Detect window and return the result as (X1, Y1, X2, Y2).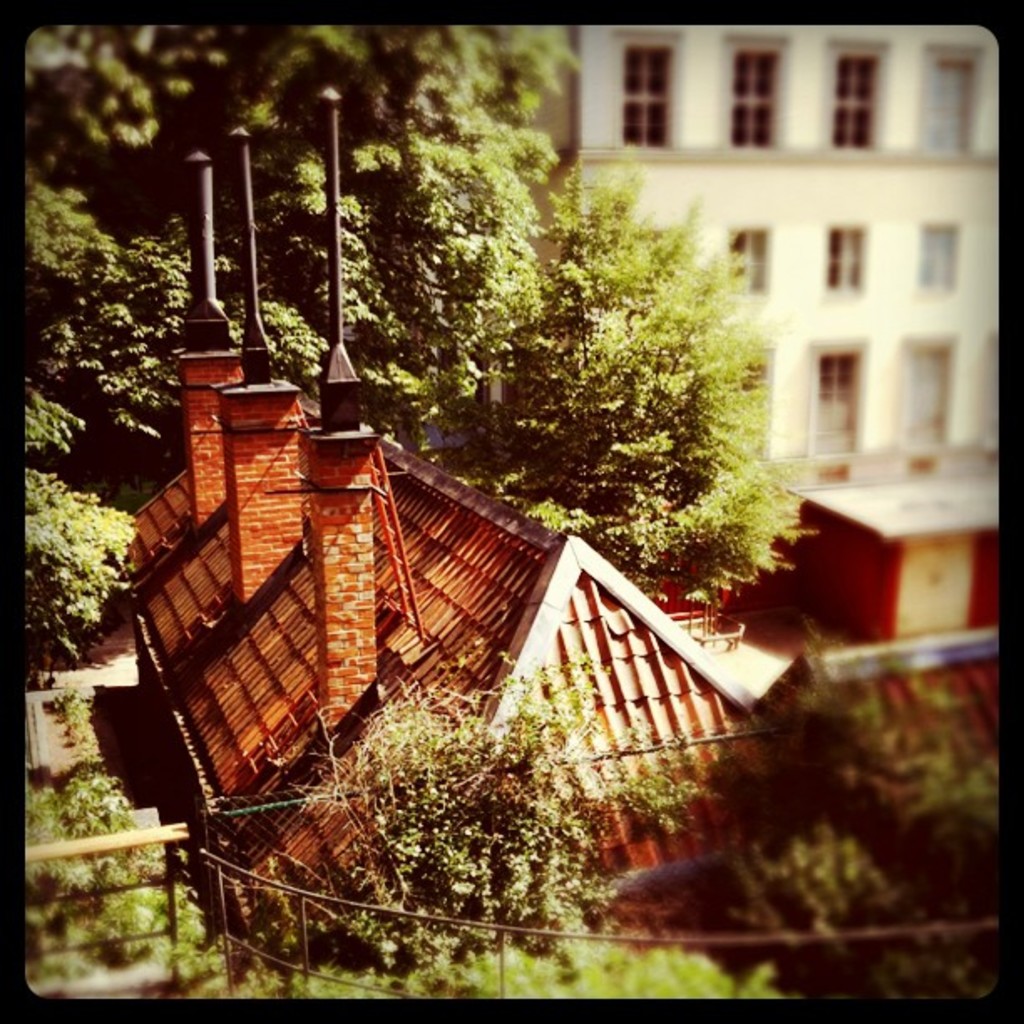
(828, 40, 880, 151).
